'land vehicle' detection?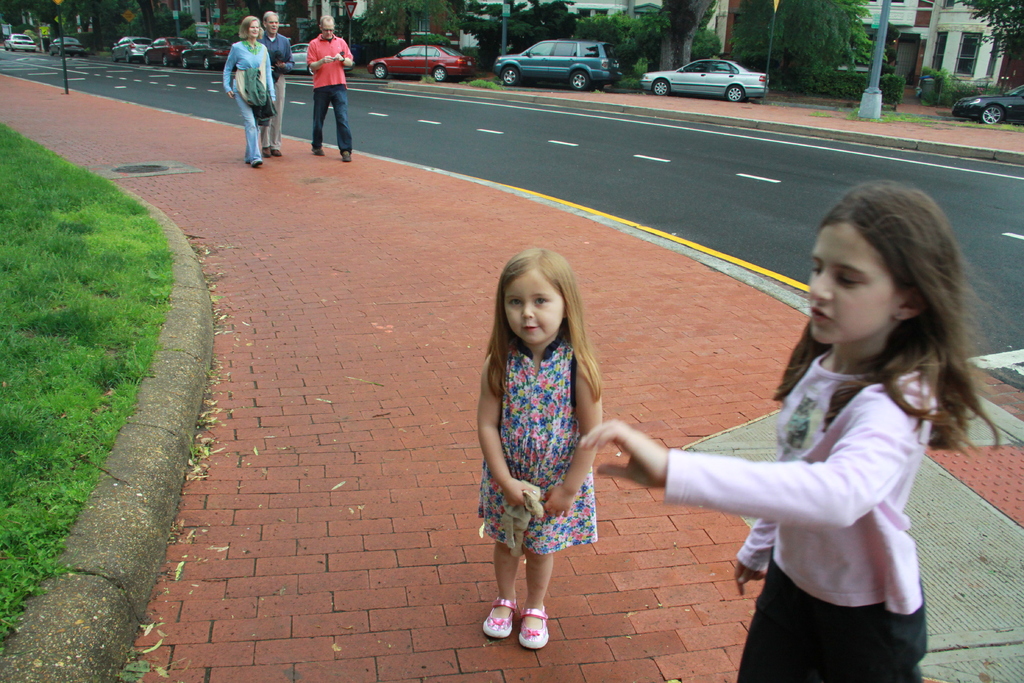
left=141, top=37, right=193, bottom=67
